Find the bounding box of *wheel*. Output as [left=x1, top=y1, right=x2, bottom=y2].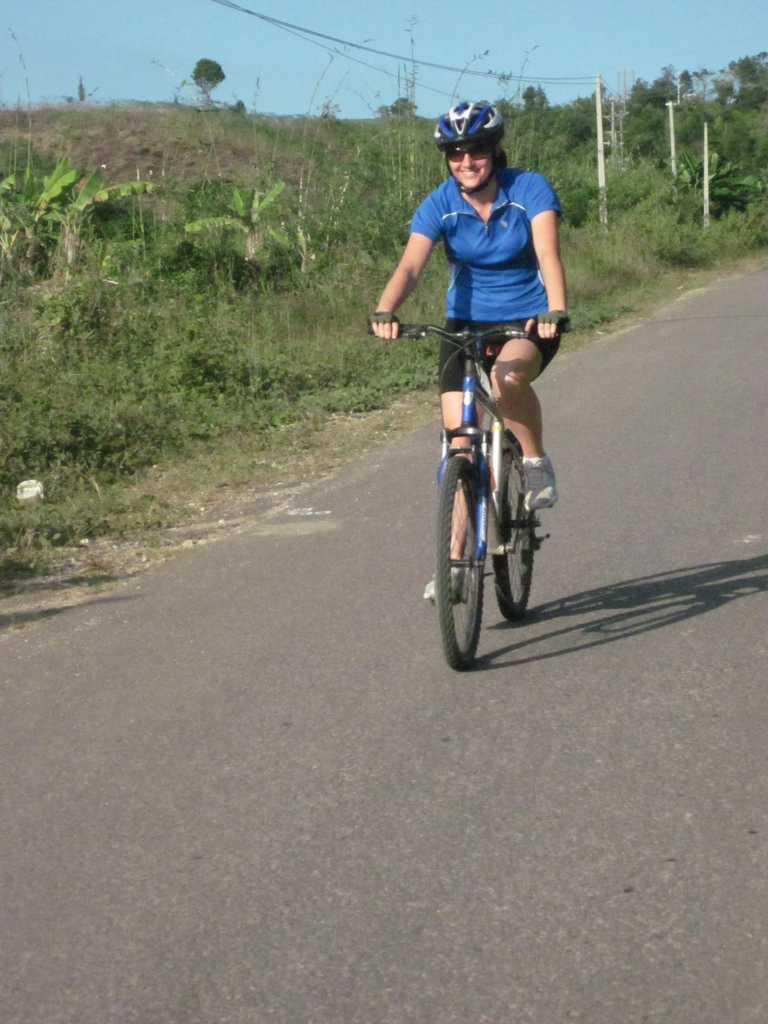
[left=444, top=418, right=530, bottom=669].
